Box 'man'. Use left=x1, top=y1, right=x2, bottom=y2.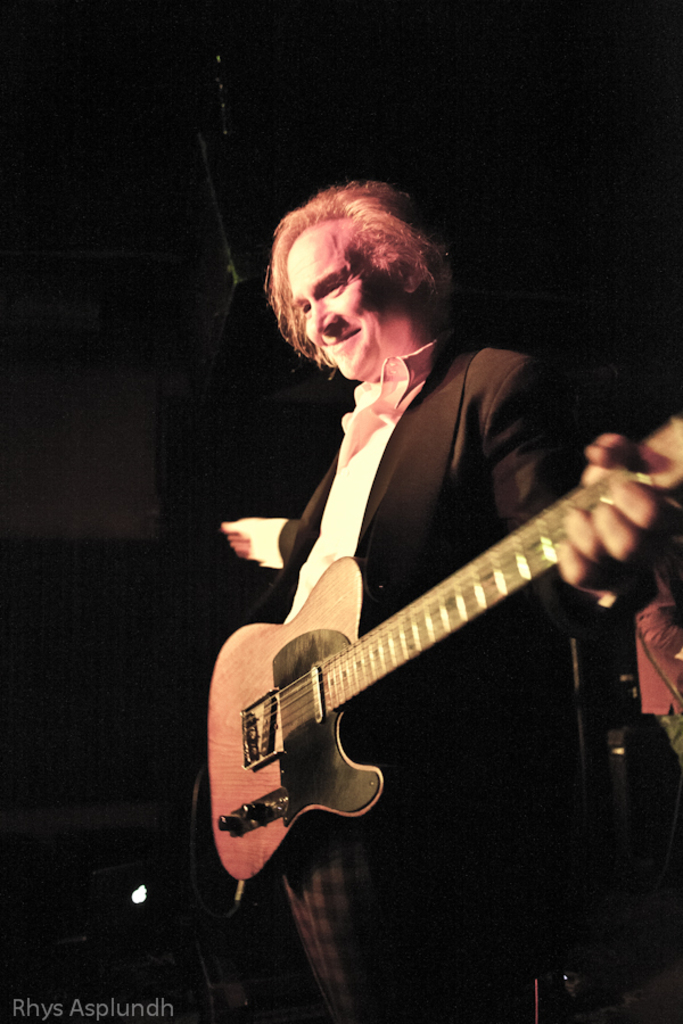
left=178, top=164, right=649, bottom=920.
